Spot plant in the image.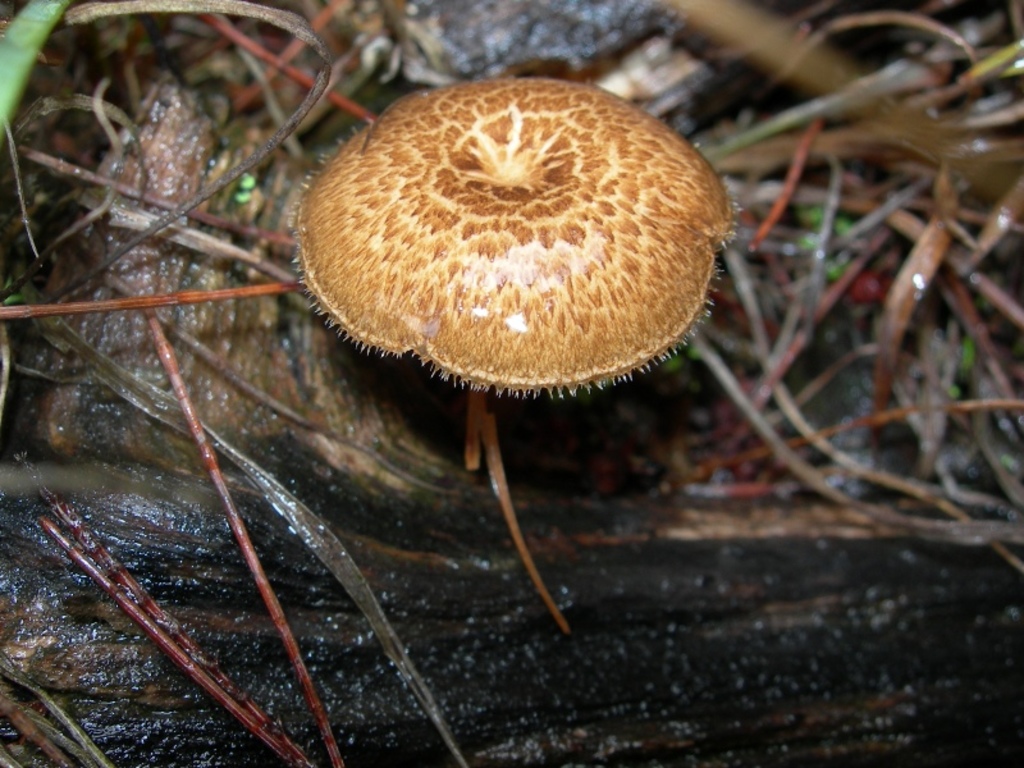
plant found at Rect(6, 0, 1023, 767).
